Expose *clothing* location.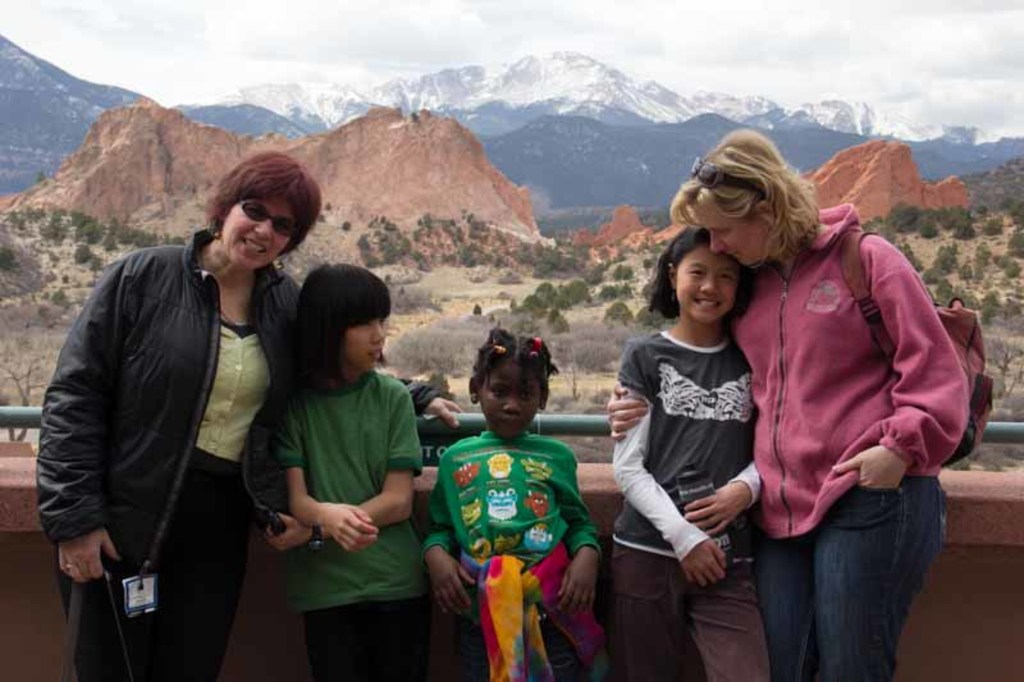
Exposed at {"x1": 33, "y1": 228, "x2": 308, "y2": 681}.
